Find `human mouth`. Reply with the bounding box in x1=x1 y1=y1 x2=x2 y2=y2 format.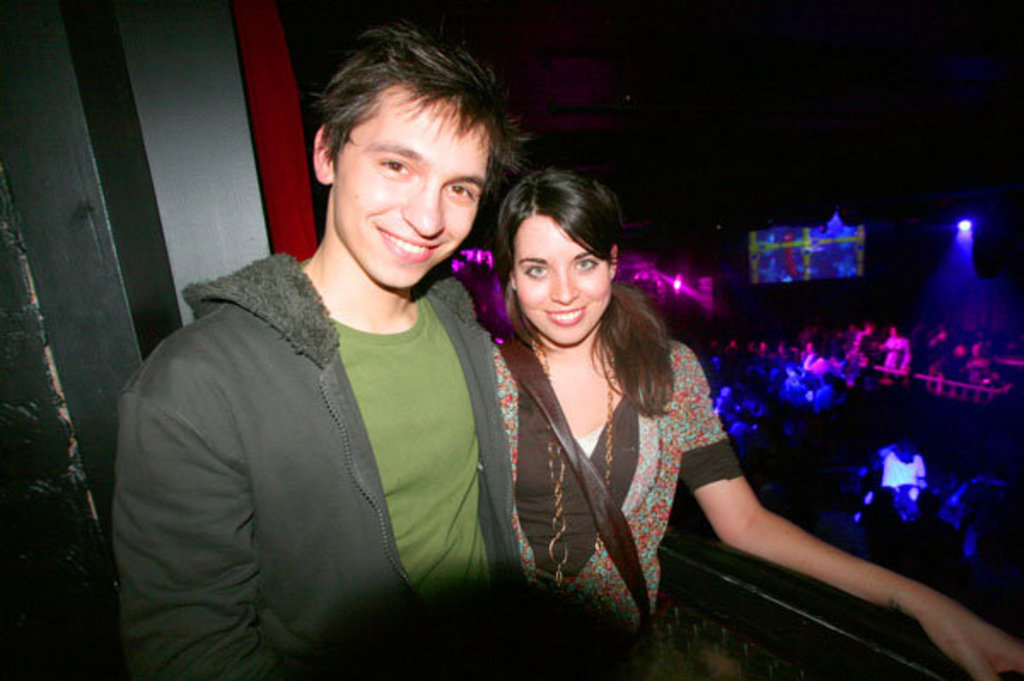
x1=550 y1=306 x2=584 y2=324.
